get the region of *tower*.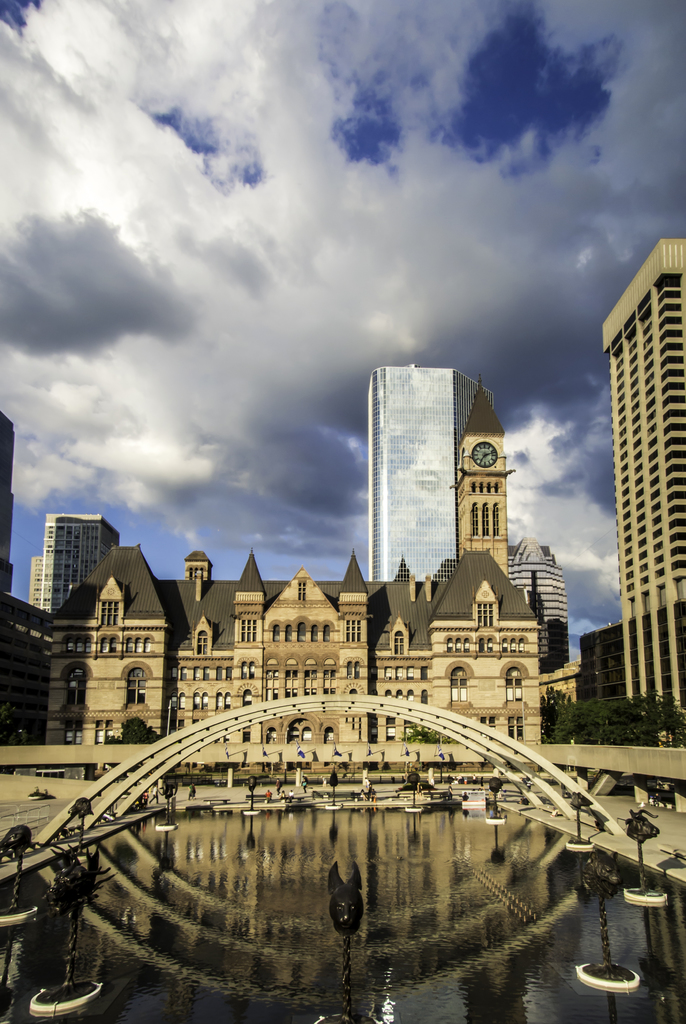
[x1=357, y1=367, x2=497, y2=586].
